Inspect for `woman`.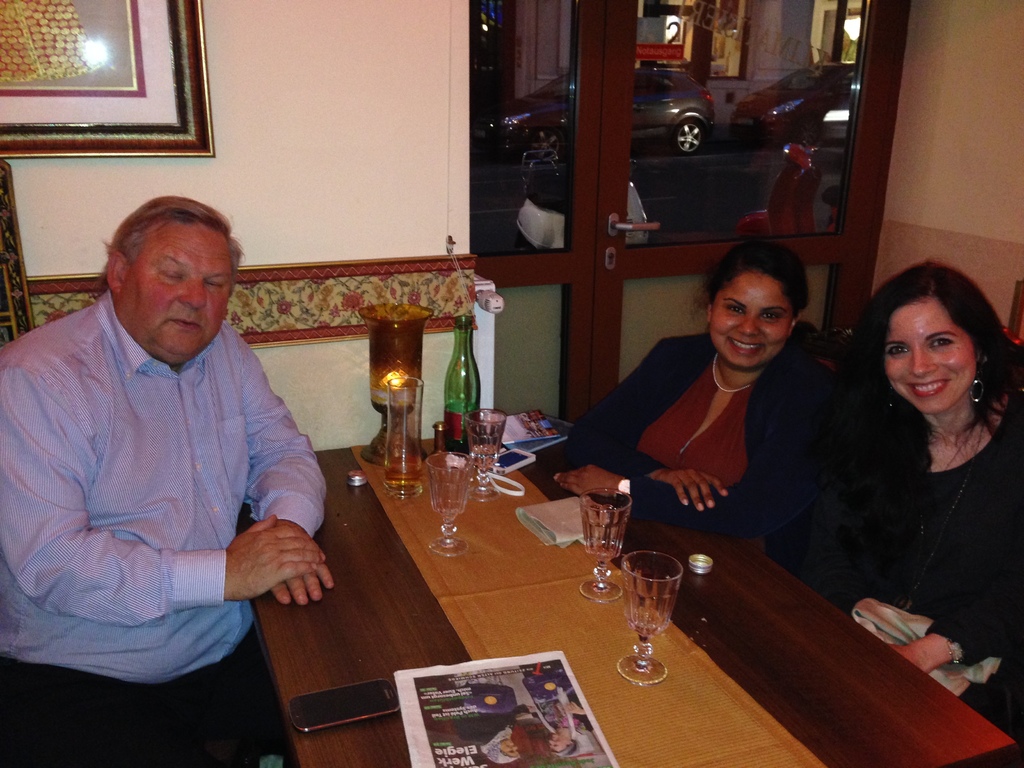
Inspection: BBox(520, 660, 596, 758).
